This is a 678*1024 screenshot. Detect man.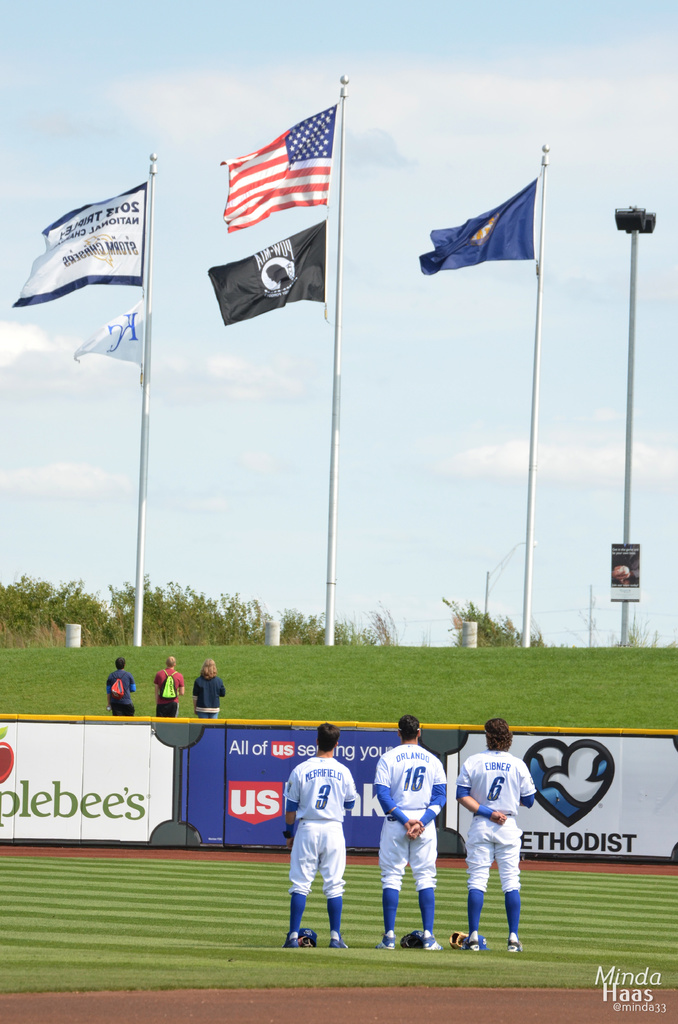
bbox(104, 657, 131, 720).
